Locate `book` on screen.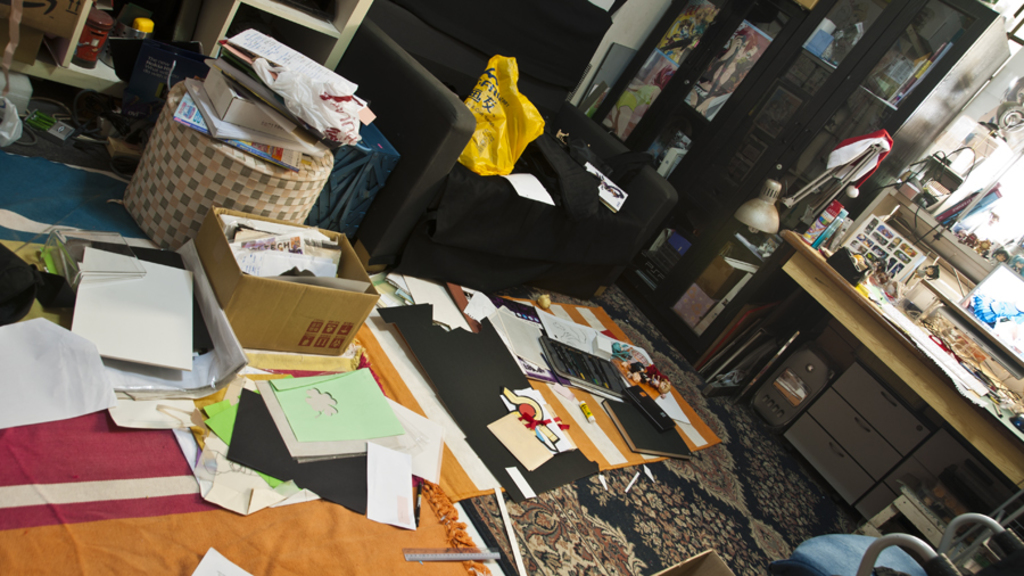
On screen at 201,69,296,141.
